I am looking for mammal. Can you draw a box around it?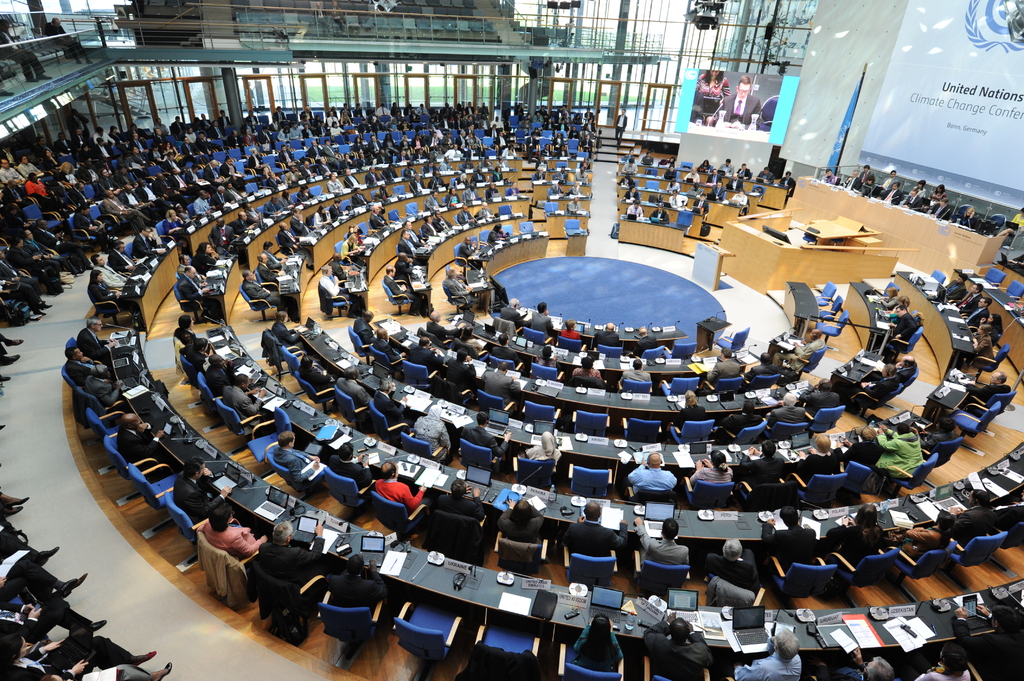
Sure, the bounding box is (left=560, top=319, right=581, bottom=345).
